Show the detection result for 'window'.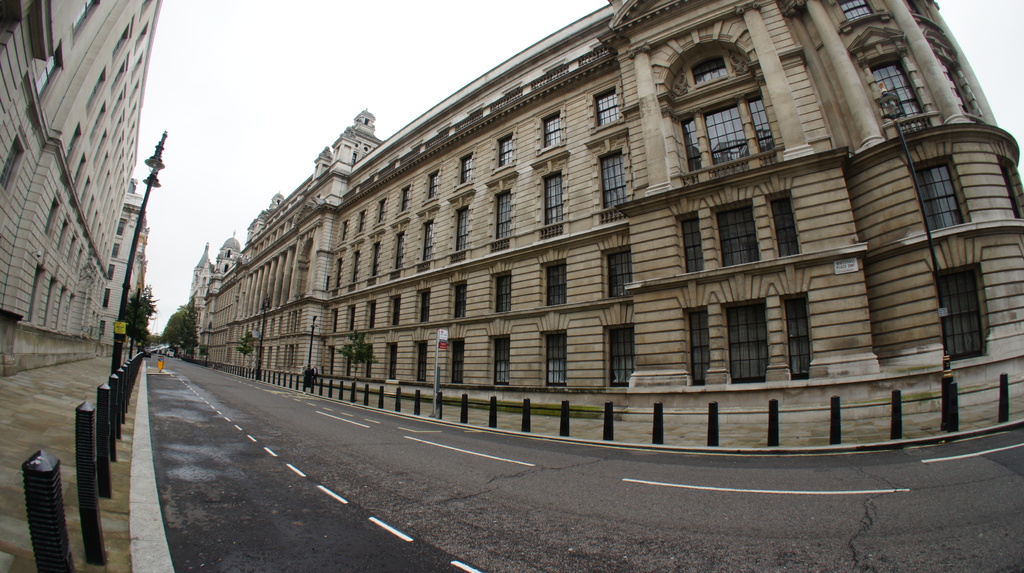
{"x1": 112, "y1": 29, "x2": 127, "y2": 56}.
